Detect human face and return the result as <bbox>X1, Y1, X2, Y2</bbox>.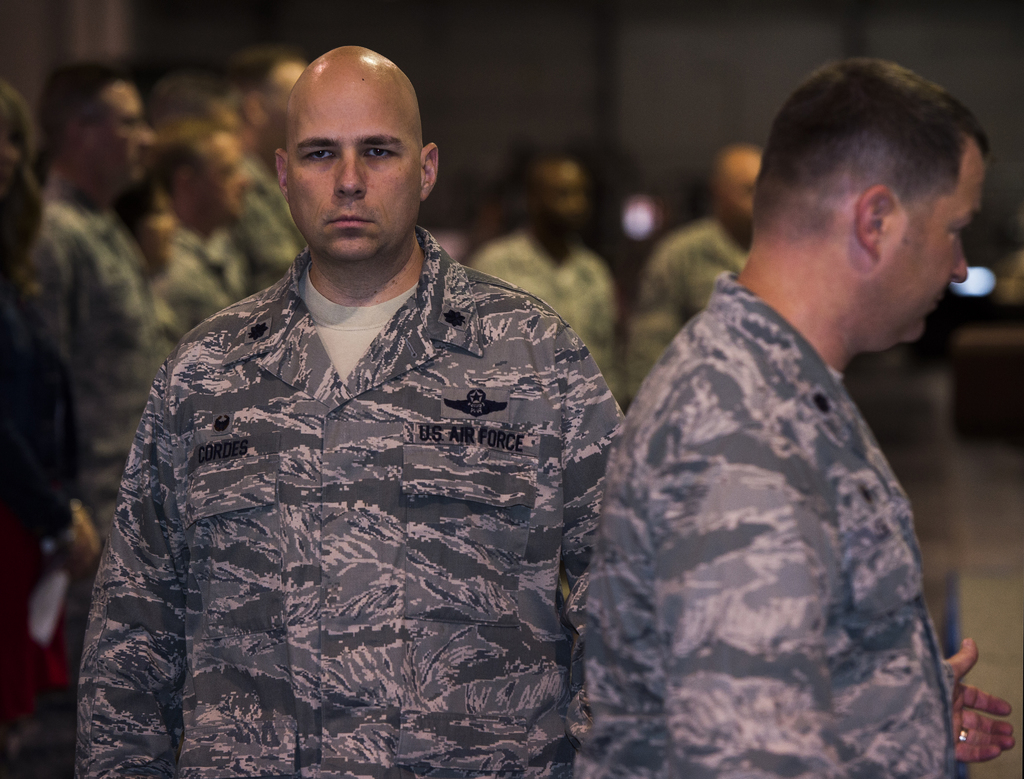
<bbox>101, 84, 154, 180</bbox>.
